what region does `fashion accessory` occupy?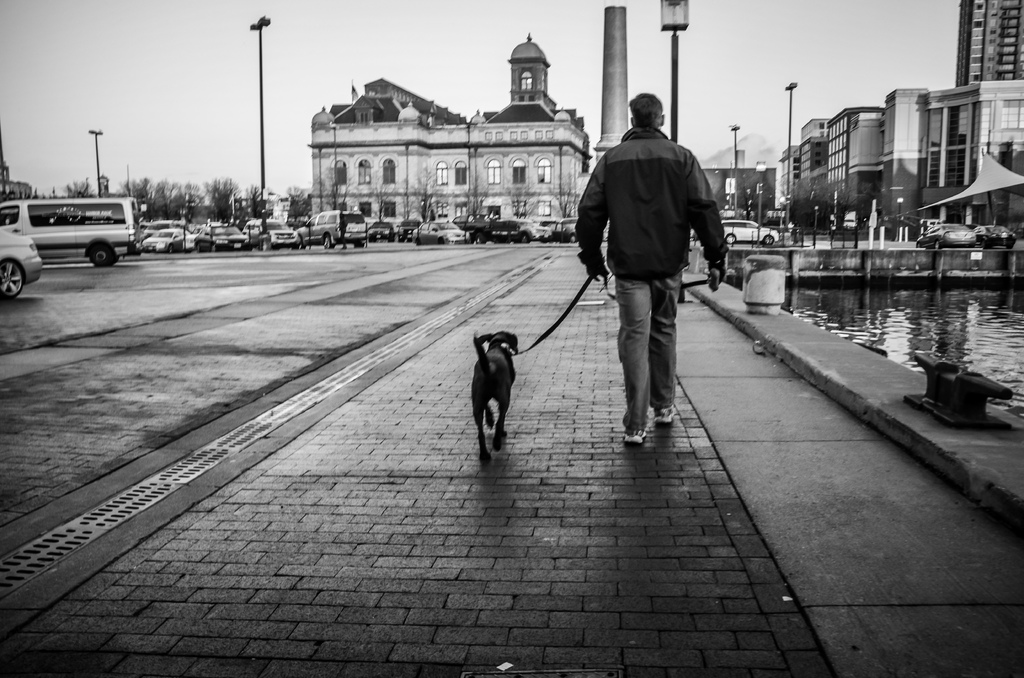
[x1=622, y1=429, x2=648, y2=442].
